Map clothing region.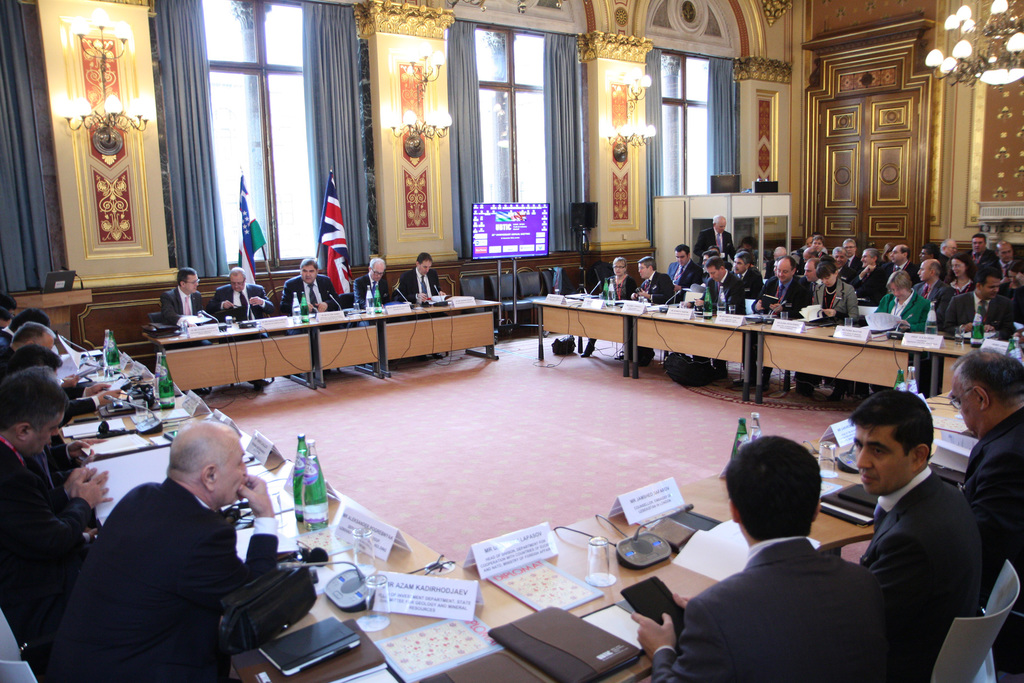
Mapped to {"x1": 280, "y1": 274, "x2": 339, "y2": 314}.
